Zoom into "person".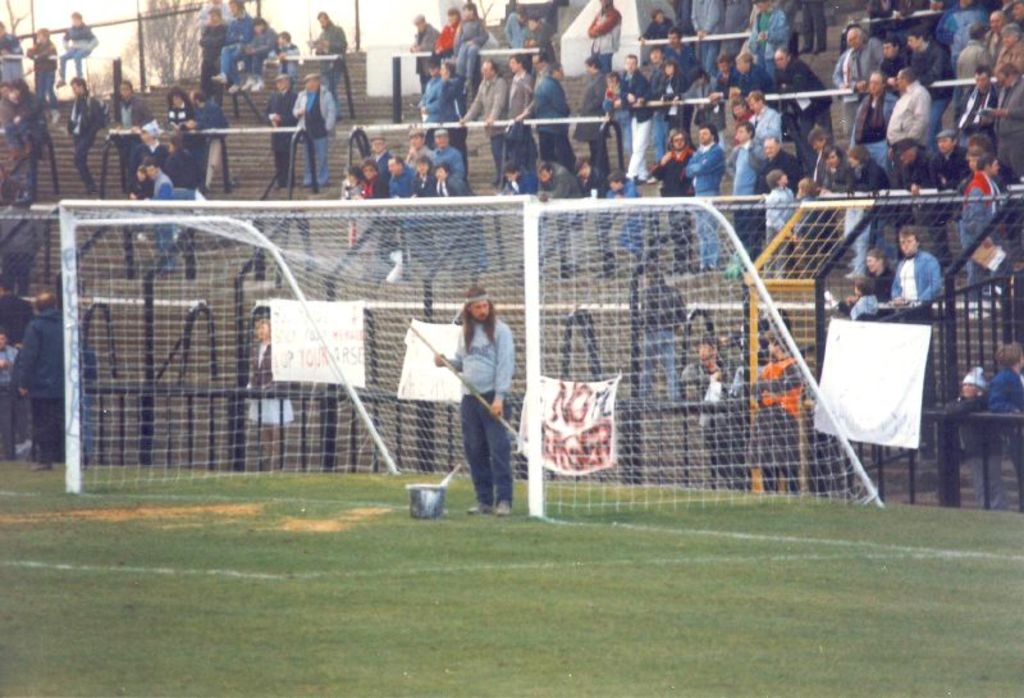
Zoom target: Rect(653, 56, 699, 140).
